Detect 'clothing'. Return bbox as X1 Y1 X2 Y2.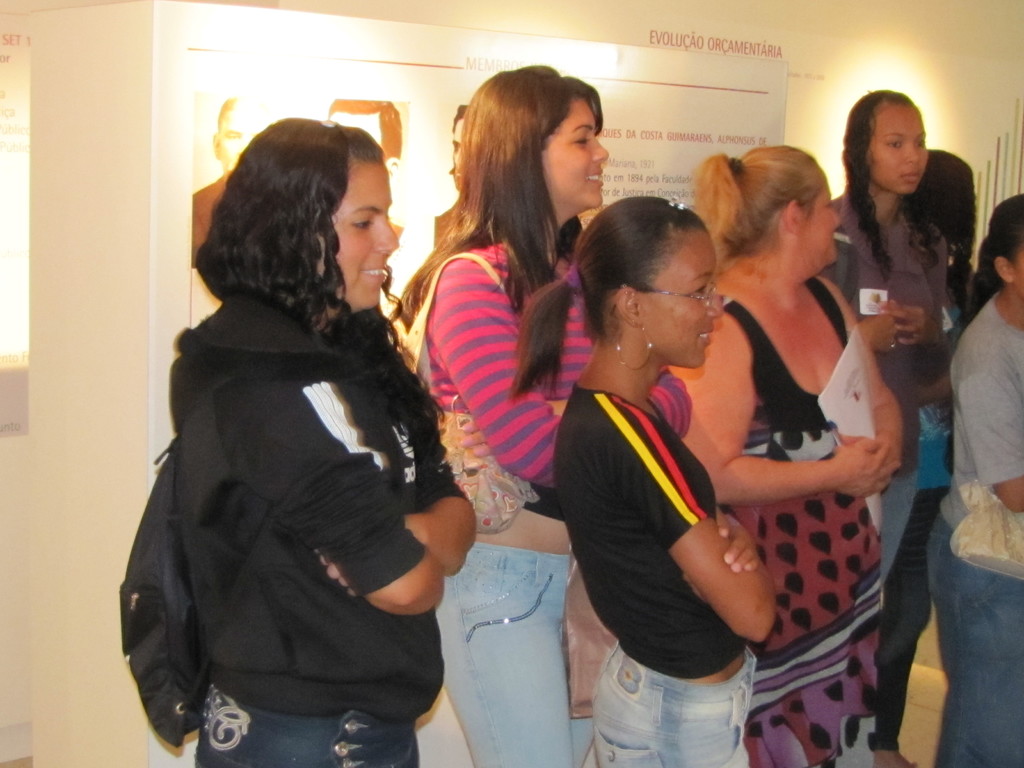
141 212 452 756.
